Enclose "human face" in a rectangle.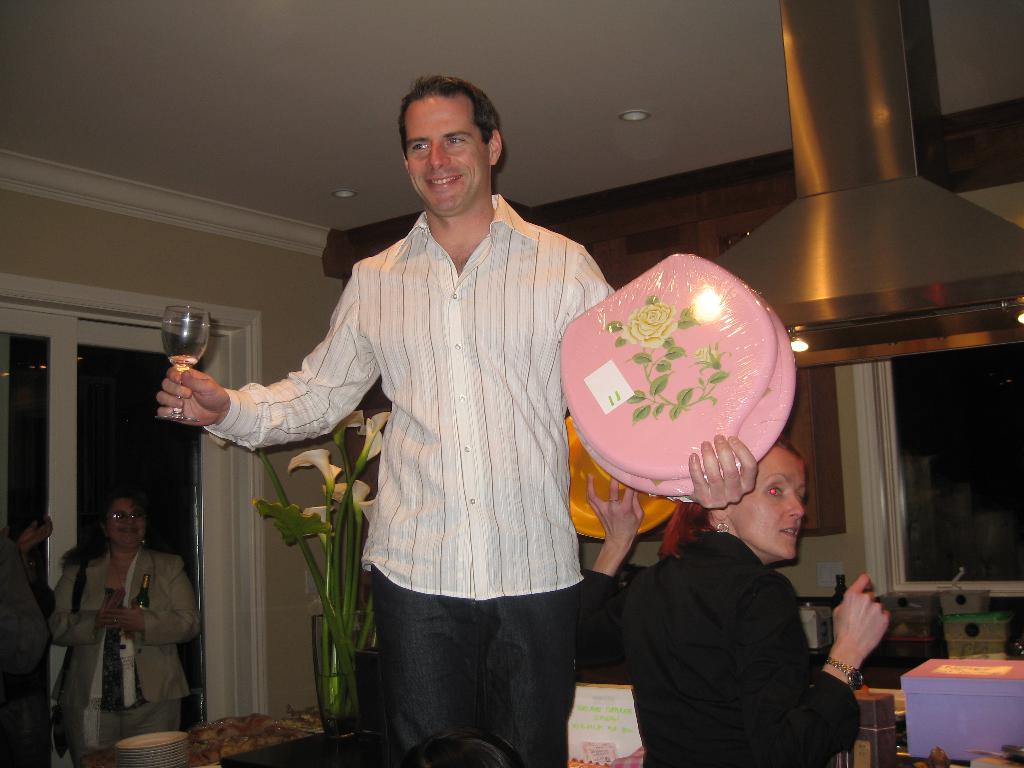
detection(108, 499, 147, 547).
